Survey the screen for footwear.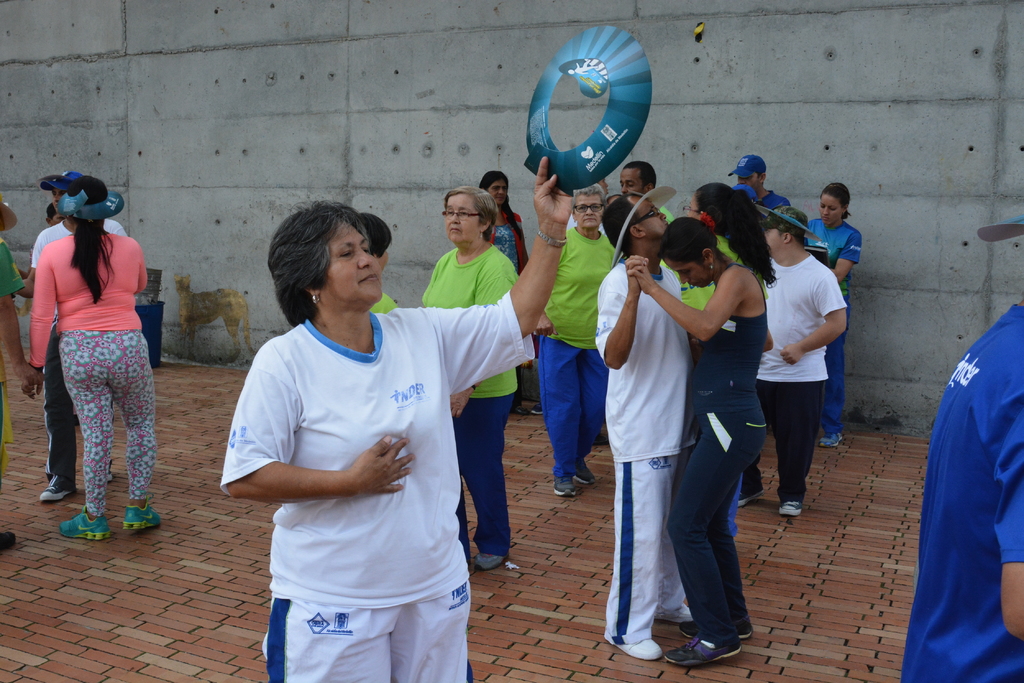
Survey found: Rect(600, 632, 662, 664).
